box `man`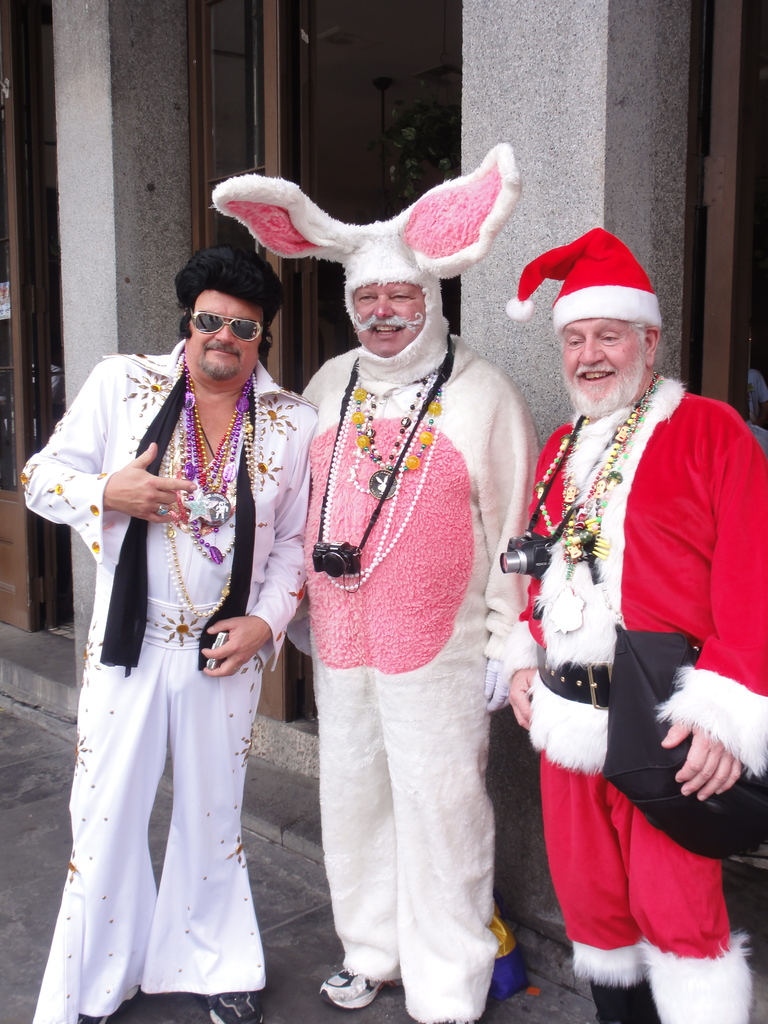
l=24, t=288, r=302, b=1020
